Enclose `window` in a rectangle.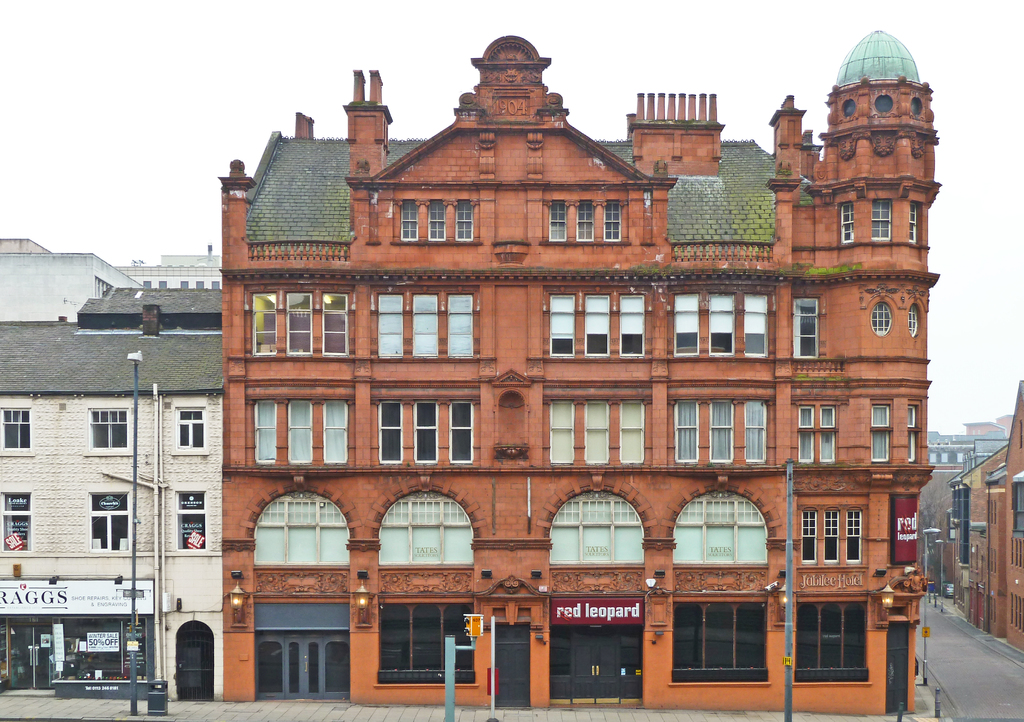
802/597/881/686.
